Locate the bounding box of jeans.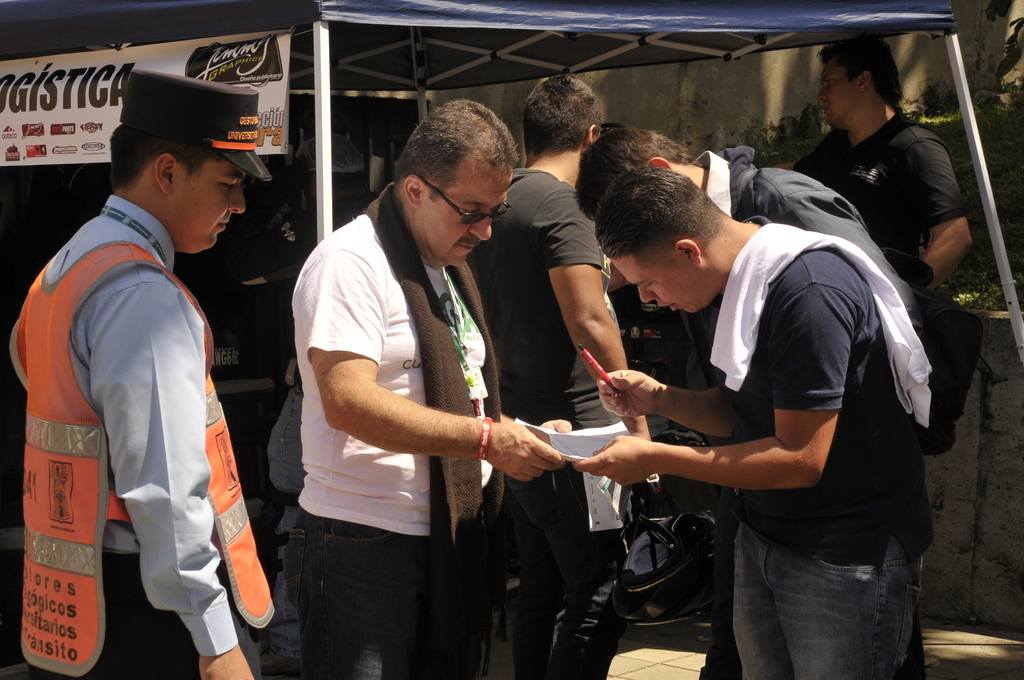
Bounding box: (left=734, top=521, right=919, bottom=679).
